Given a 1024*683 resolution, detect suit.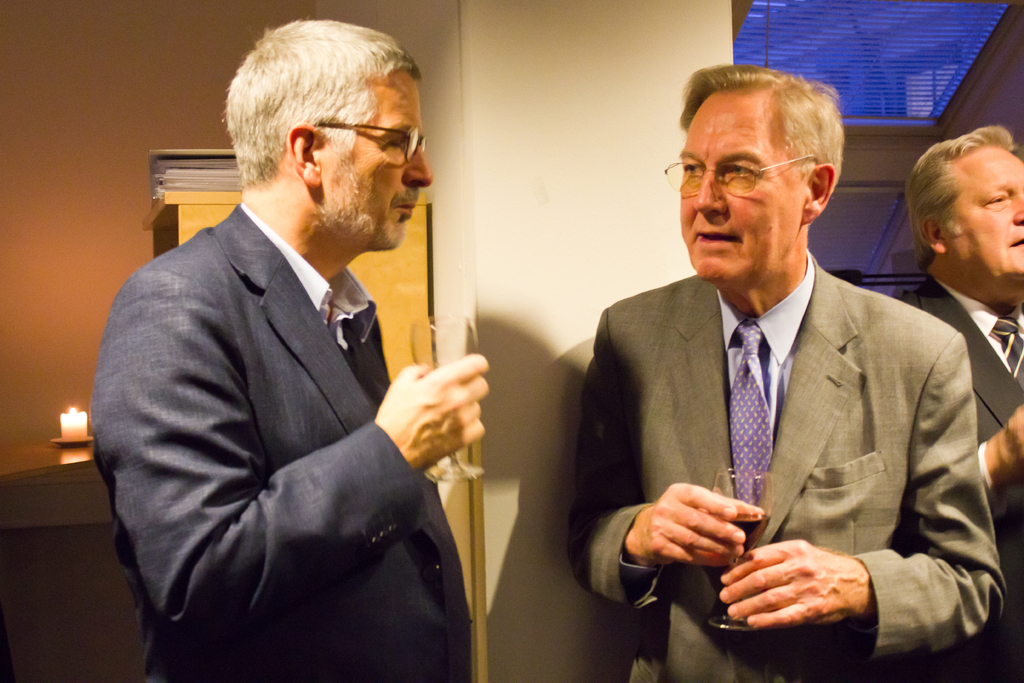
BBox(91, 83, 477, 680).
